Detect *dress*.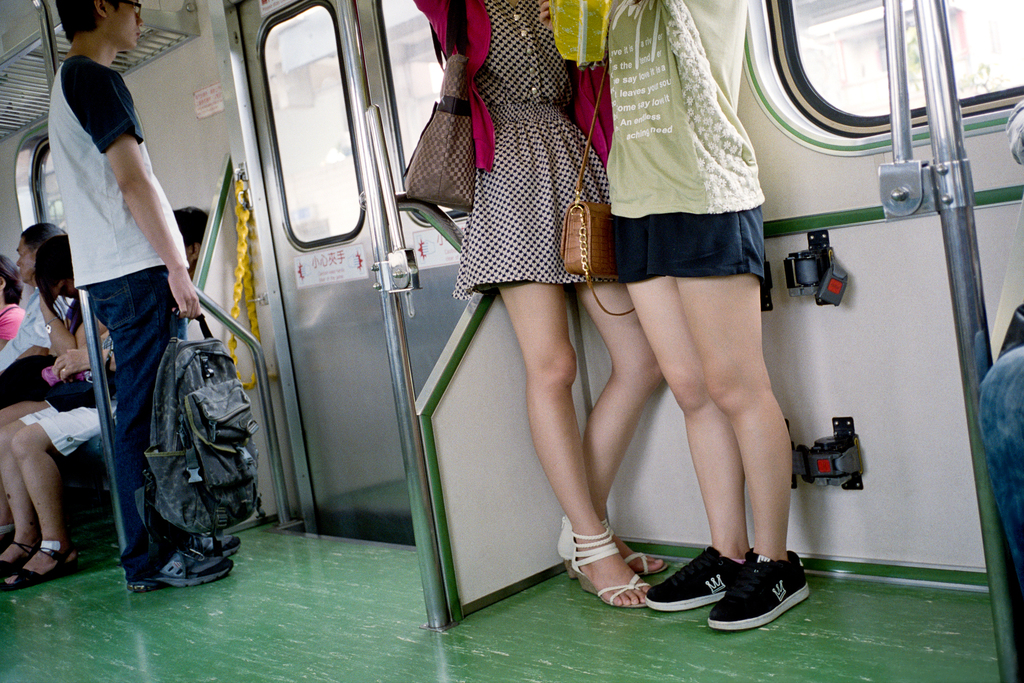
Detected at {"left": 455, "top": 0, "right": 624, "bottom": 300}.
